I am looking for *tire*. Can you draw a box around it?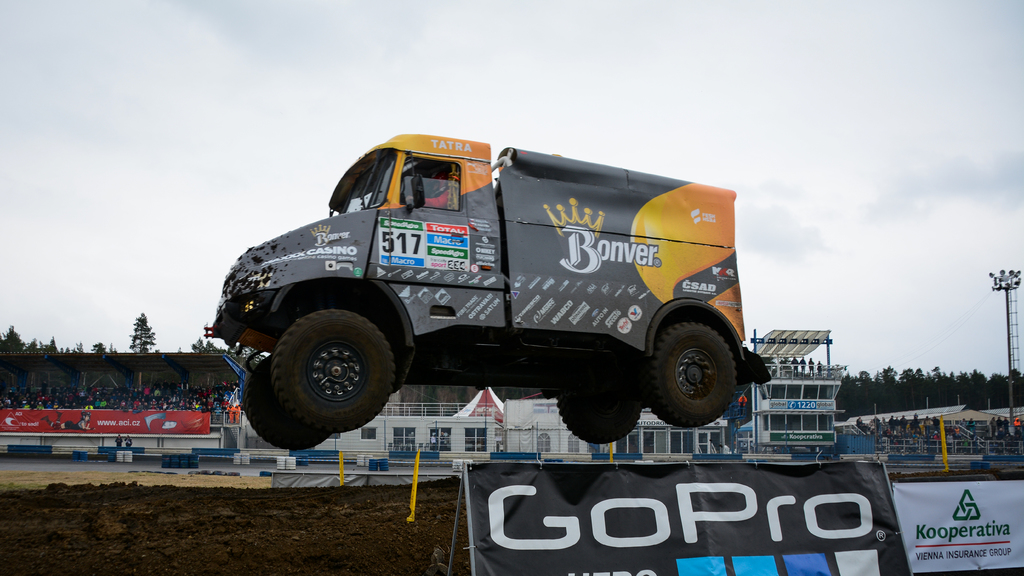
Sure, the bounding box is 270, 303, 396, 430.
